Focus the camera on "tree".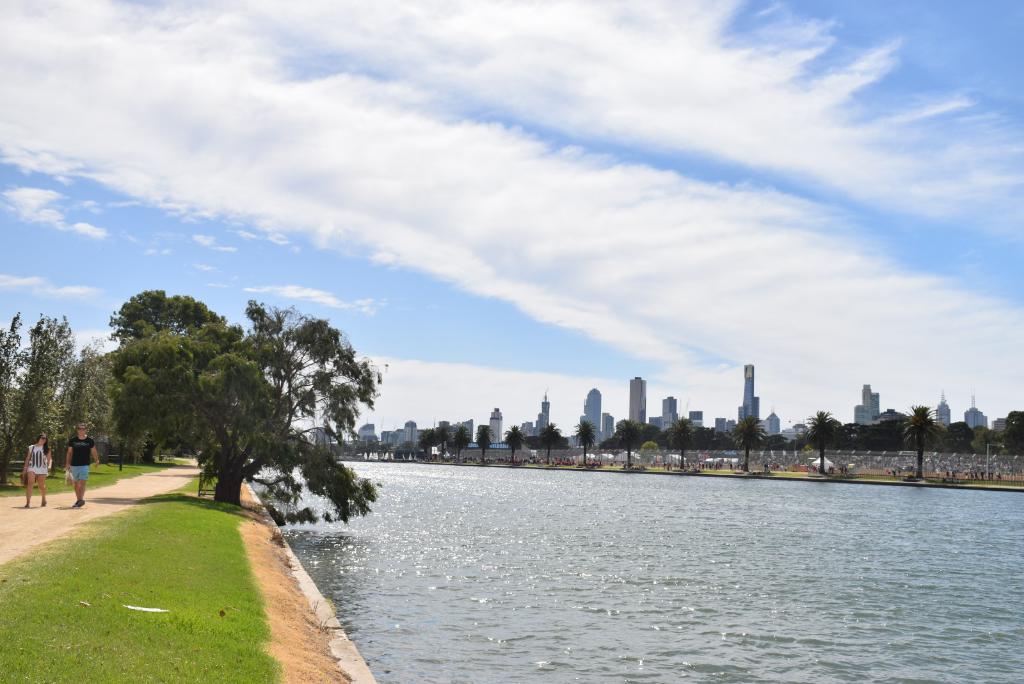
Focus region: bbox=[538, 420, 564, 464].
